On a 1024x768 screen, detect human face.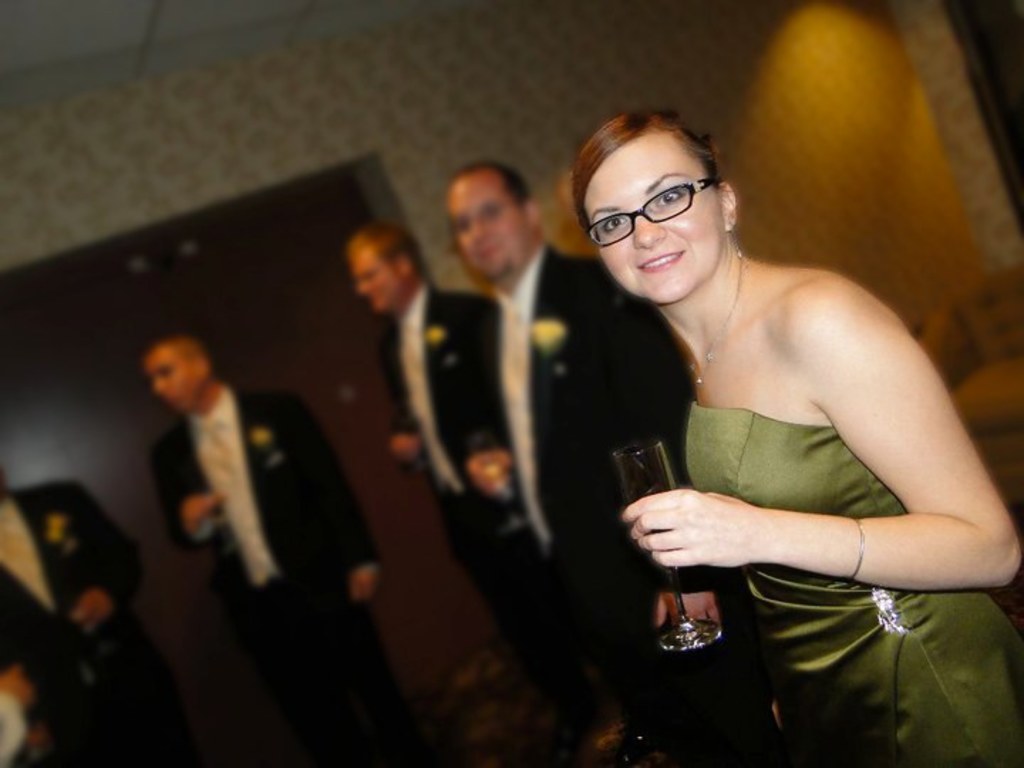
crop(351, 252, 398, 310).
